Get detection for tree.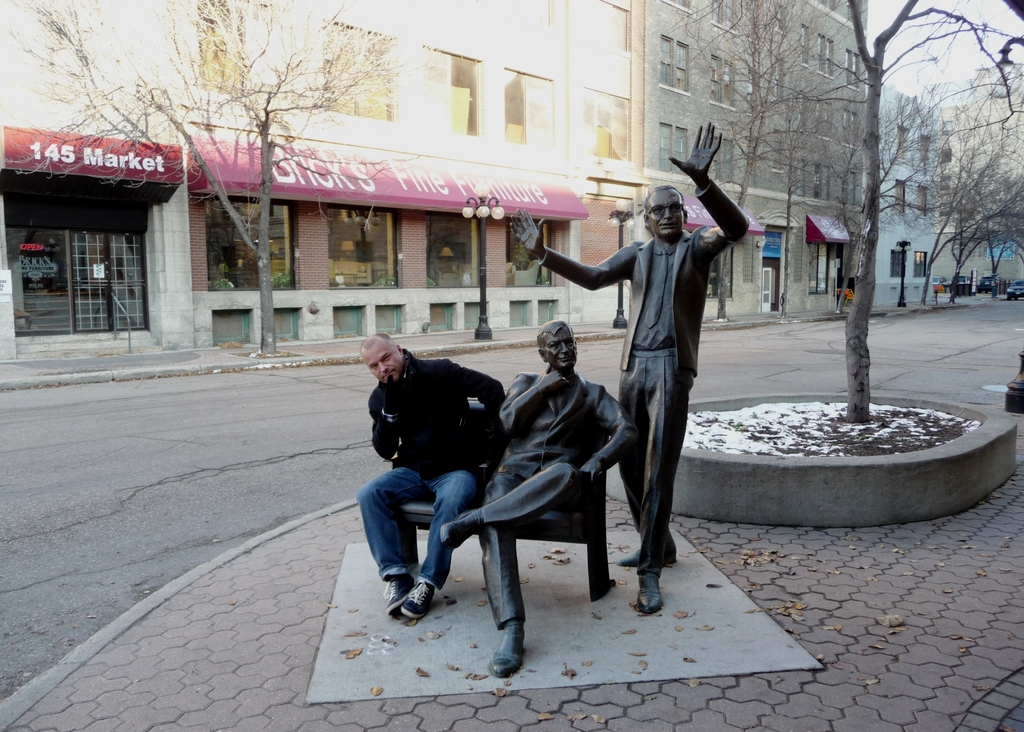
Detection: detection(751, 87, 846, 322).
